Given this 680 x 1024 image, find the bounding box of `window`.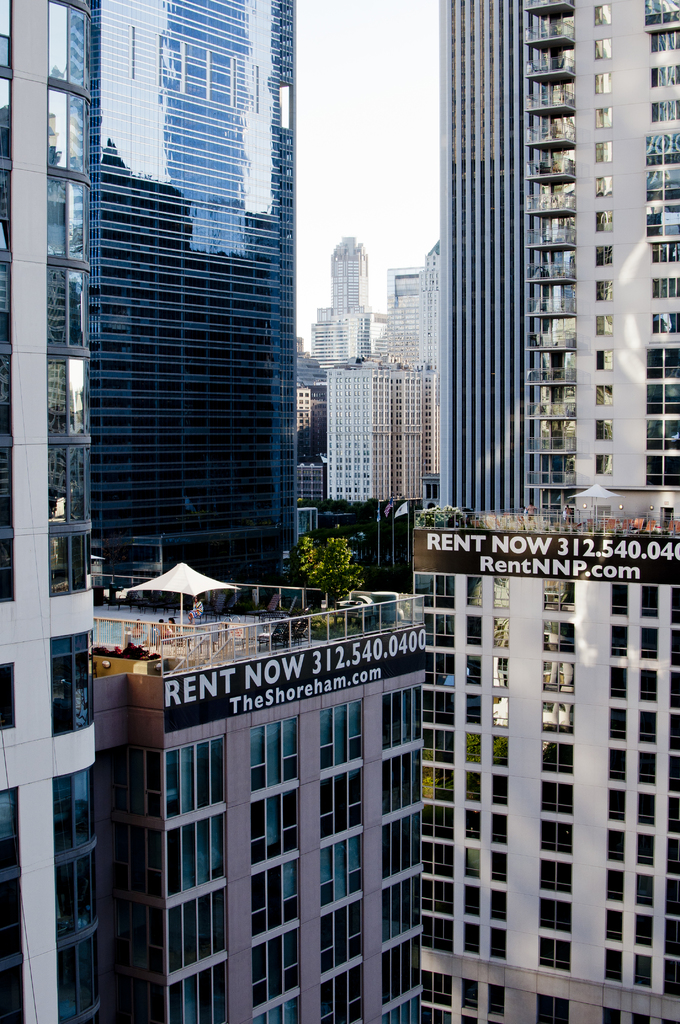
l=608, t=868, r=625, b=903.
